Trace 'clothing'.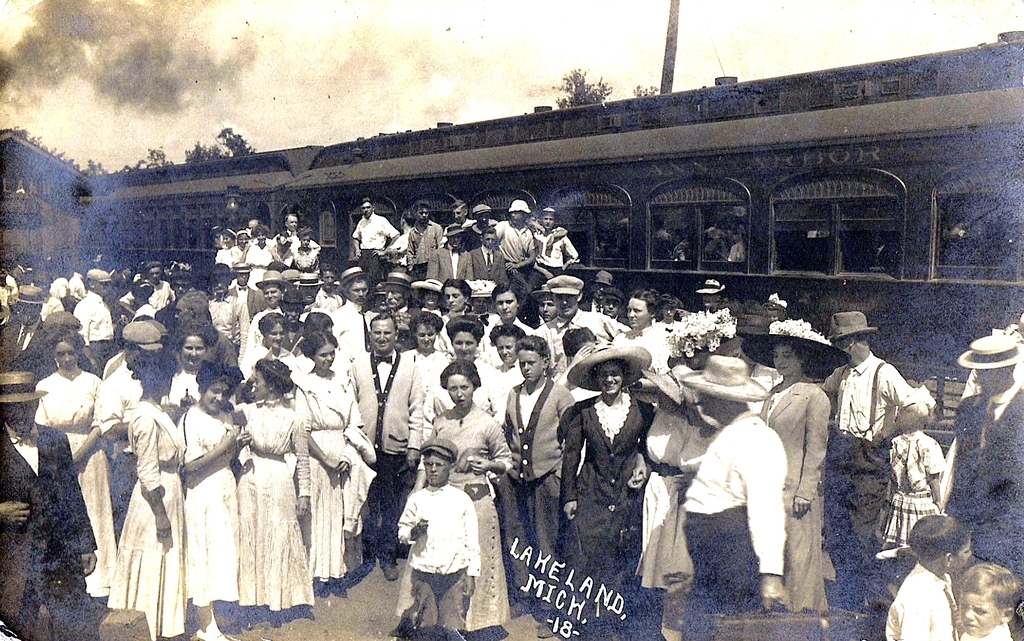
Traced to BBox(247, 230, 278, 282).
